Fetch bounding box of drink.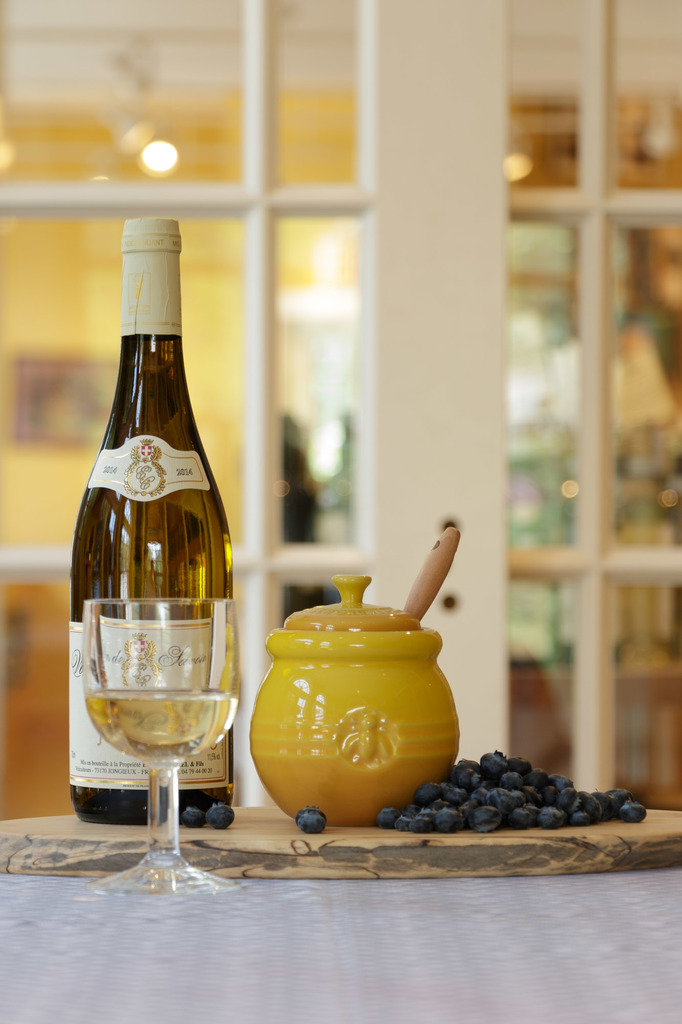
Bbox: bbox(70, 214, 235, 893).
